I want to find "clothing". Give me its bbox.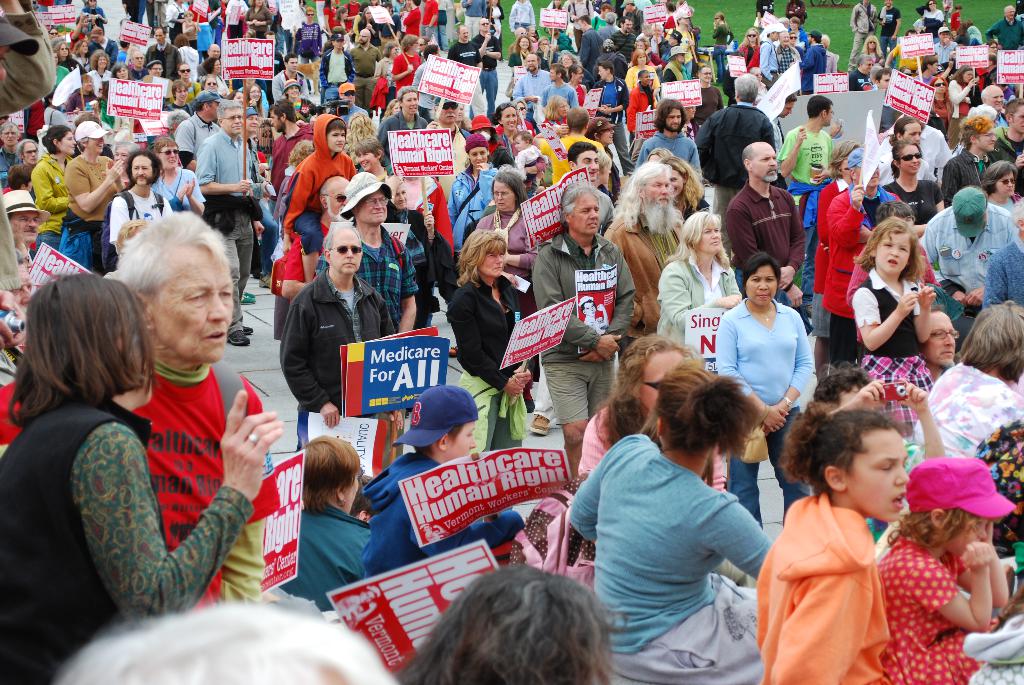
left=906, top=359, right=1023, bottom=475.
